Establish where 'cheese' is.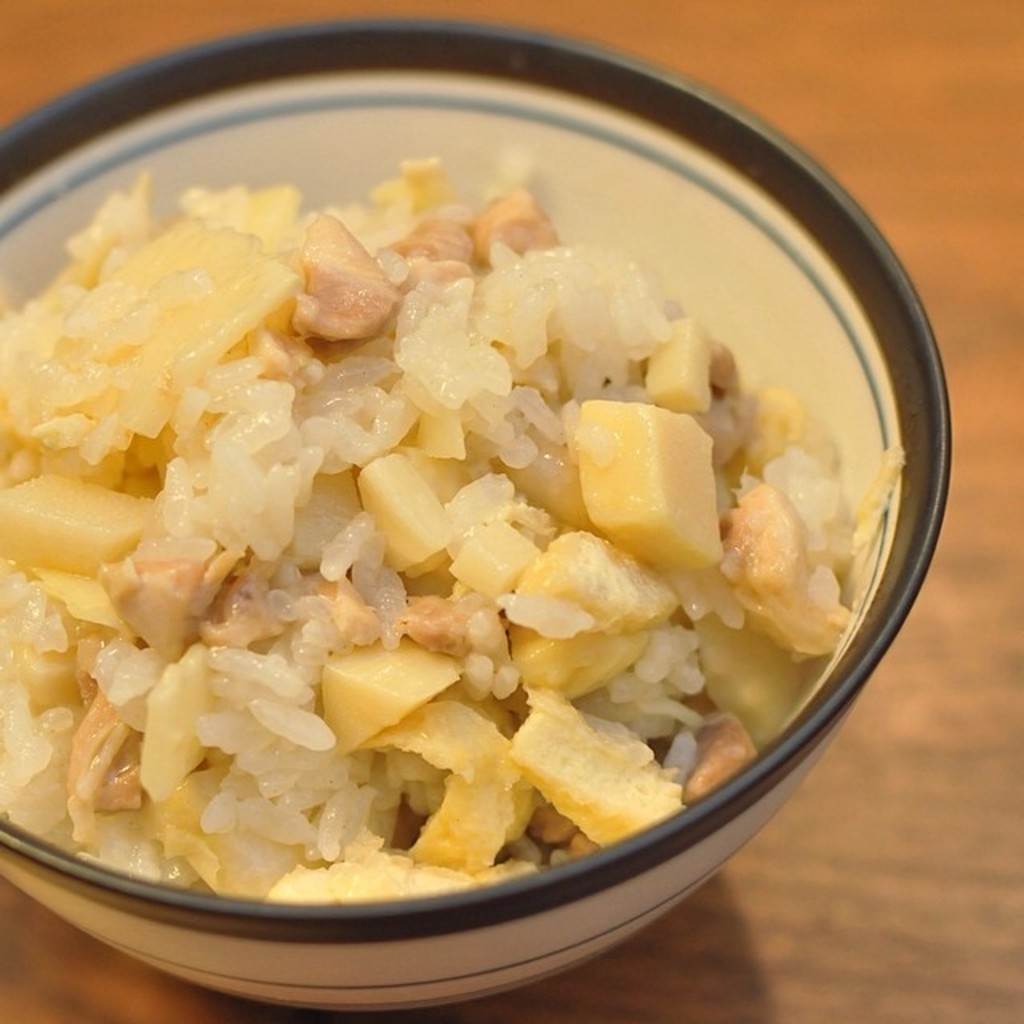
Established at <box>509,624,648,709</box>.
